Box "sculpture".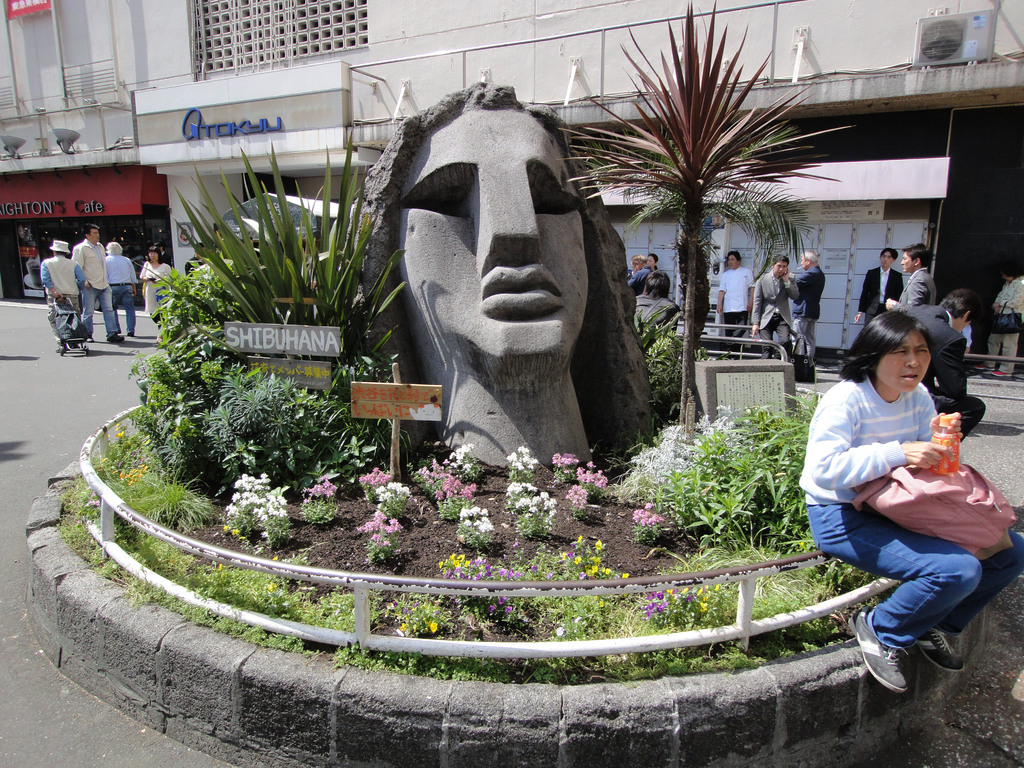
locate(348, 78, 669, 484).
